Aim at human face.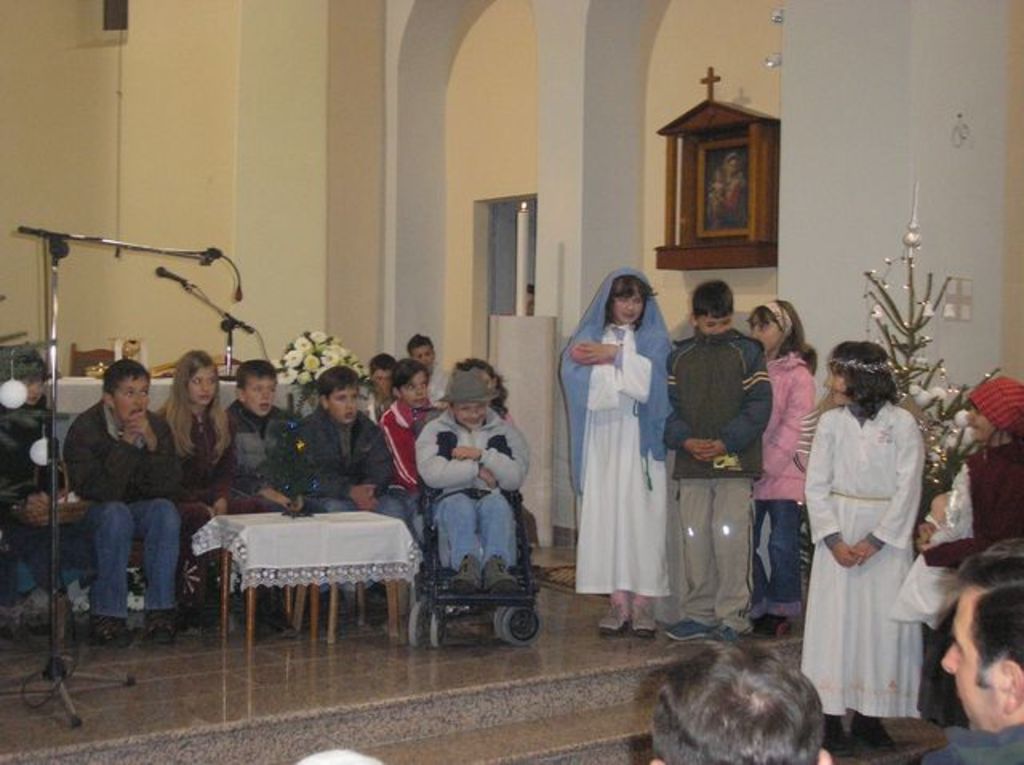
Aimed at 611, 286, 638, 326.
